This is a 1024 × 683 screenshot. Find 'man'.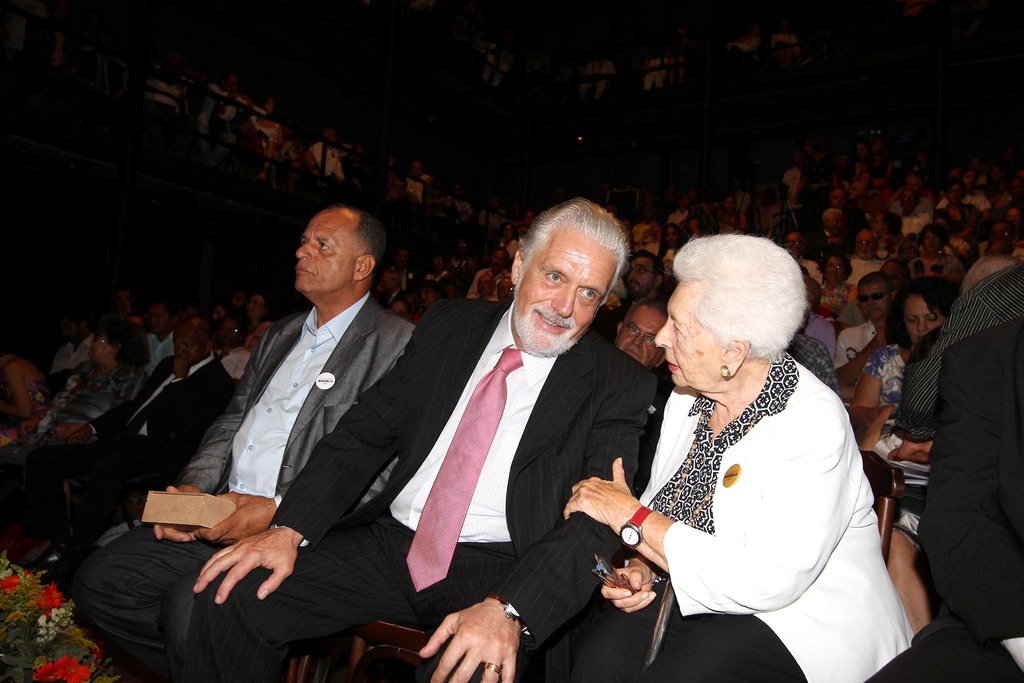
Bounding box: bbox=(147, 308, 174, 374).
